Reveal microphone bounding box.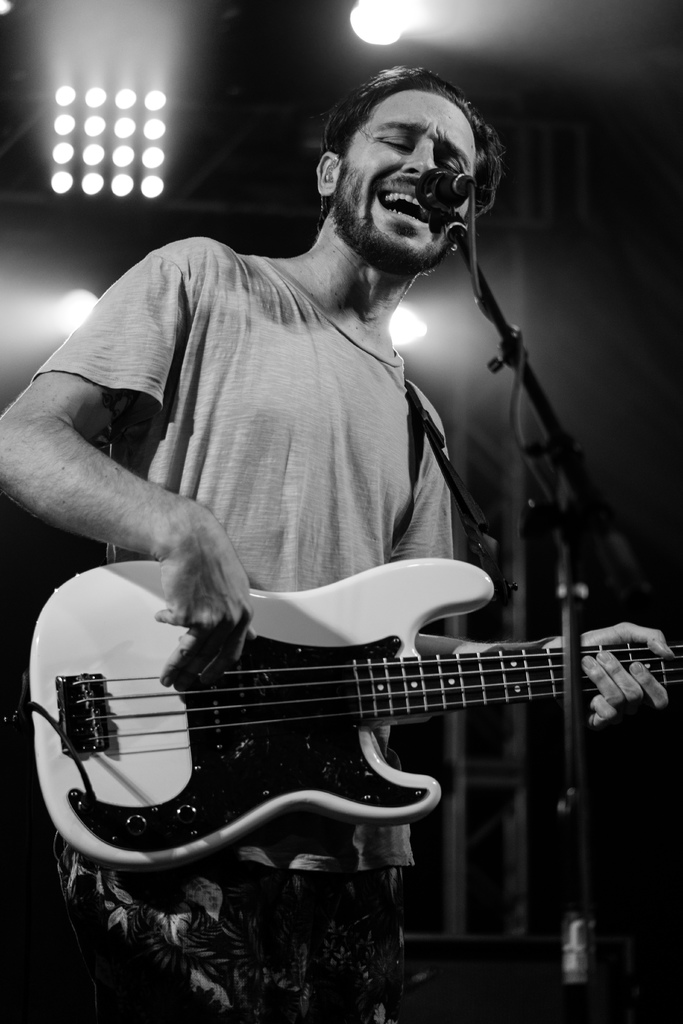
Revealed: BBox(409, 163, 481, 211).
